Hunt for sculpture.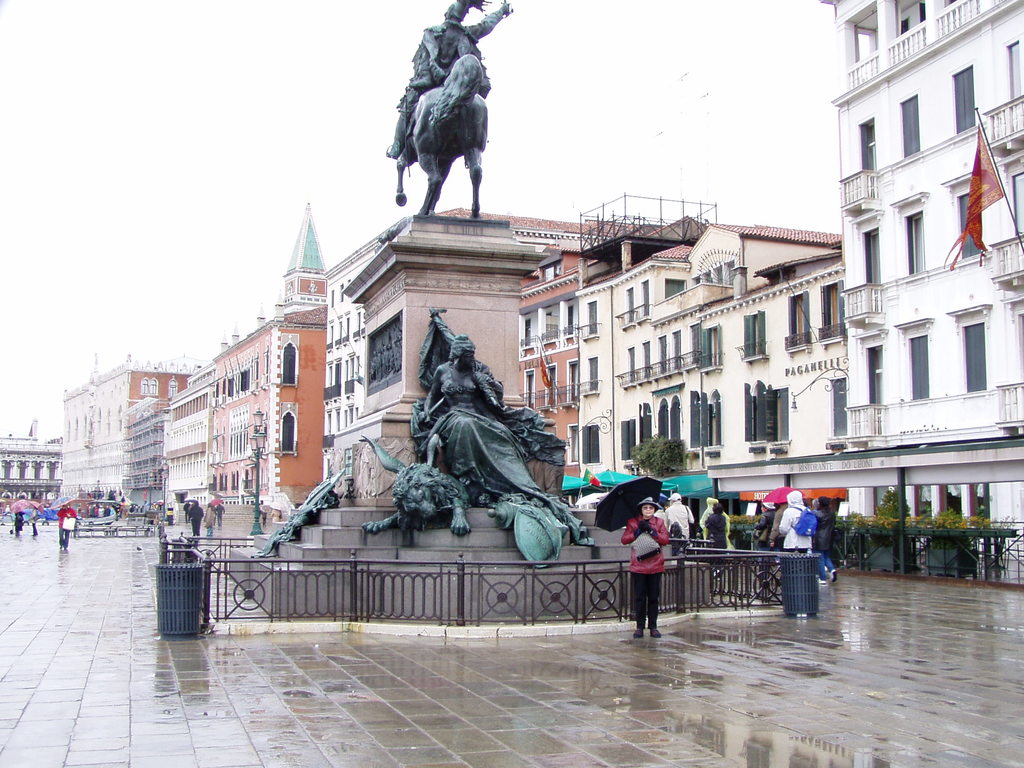
Hunted down at [408, 305, 593, 574].
